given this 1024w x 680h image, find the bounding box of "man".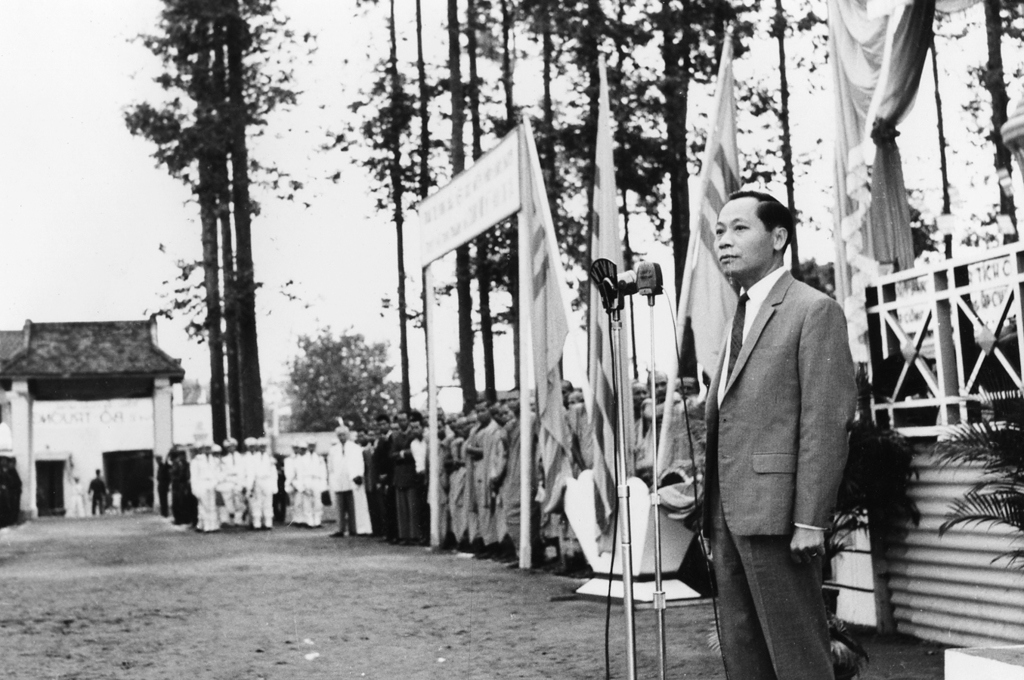
87,470,110,516.
